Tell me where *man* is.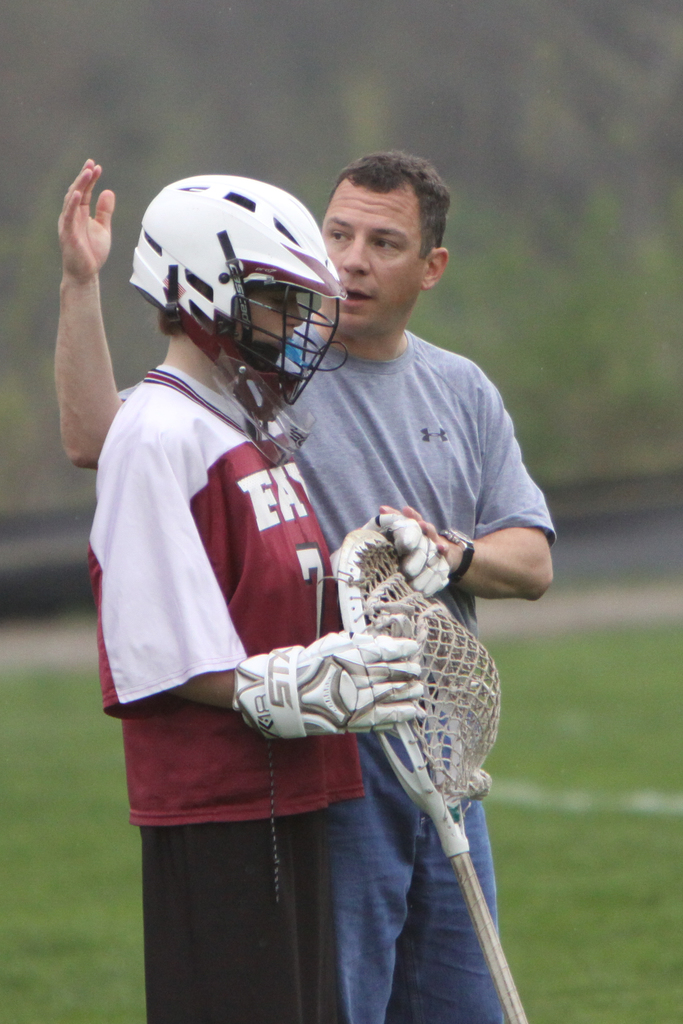
*man* is at bbox=[79, 90, 509, 1010].
